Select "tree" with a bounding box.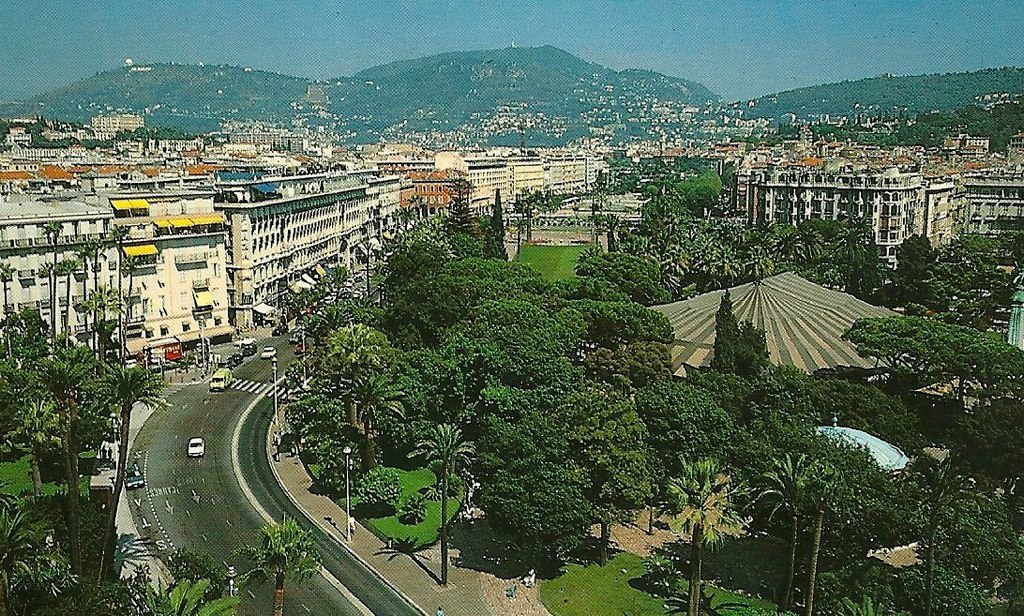
<region>335, 352, 406, 472</region>.
